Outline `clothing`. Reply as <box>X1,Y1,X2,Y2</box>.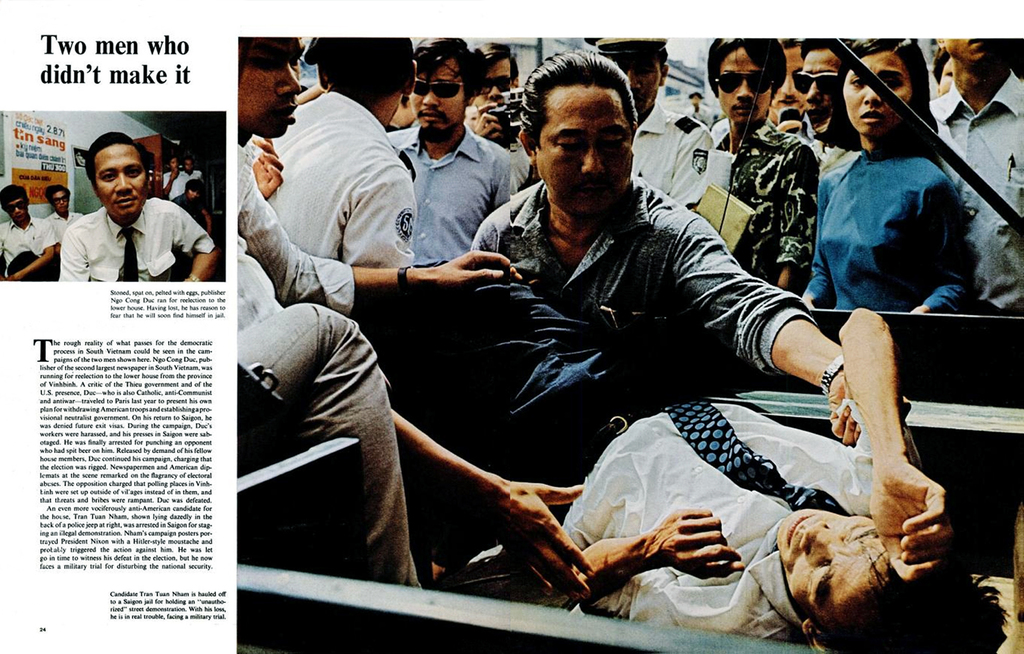
<box>169,192,205,275</box>.
